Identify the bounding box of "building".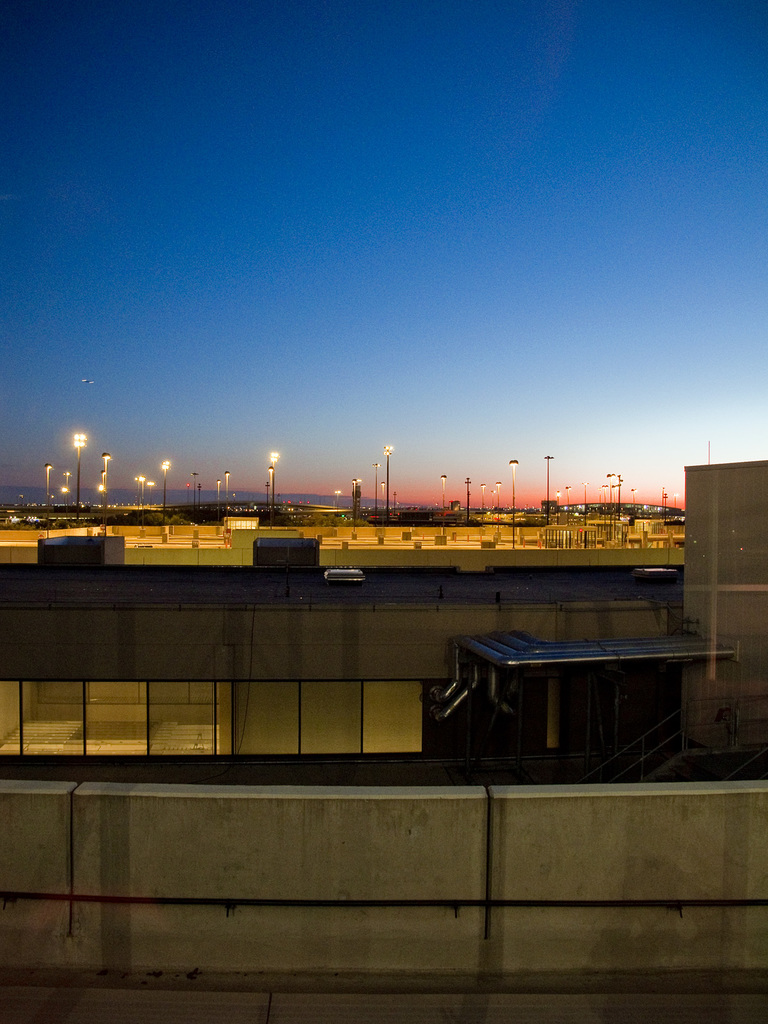
<region>675, 463, 767, 755</region>.
